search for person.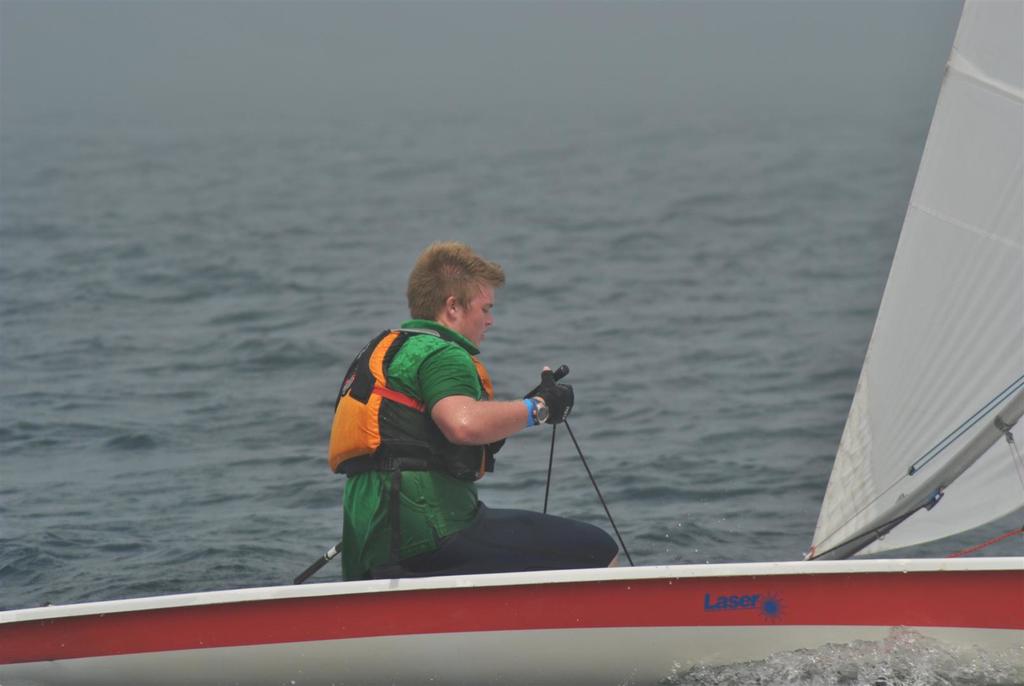
Found at bbox=(330, 250, 579, 583).
